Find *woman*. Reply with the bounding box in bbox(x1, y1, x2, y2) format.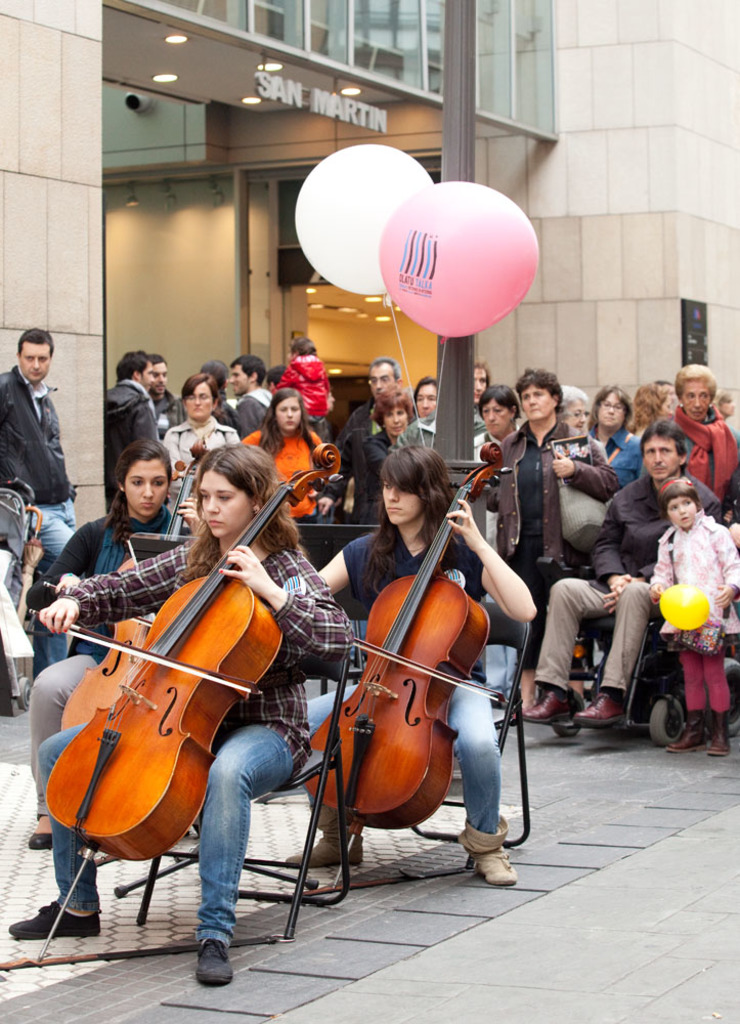
bbox(473, 360, 497, 410).
